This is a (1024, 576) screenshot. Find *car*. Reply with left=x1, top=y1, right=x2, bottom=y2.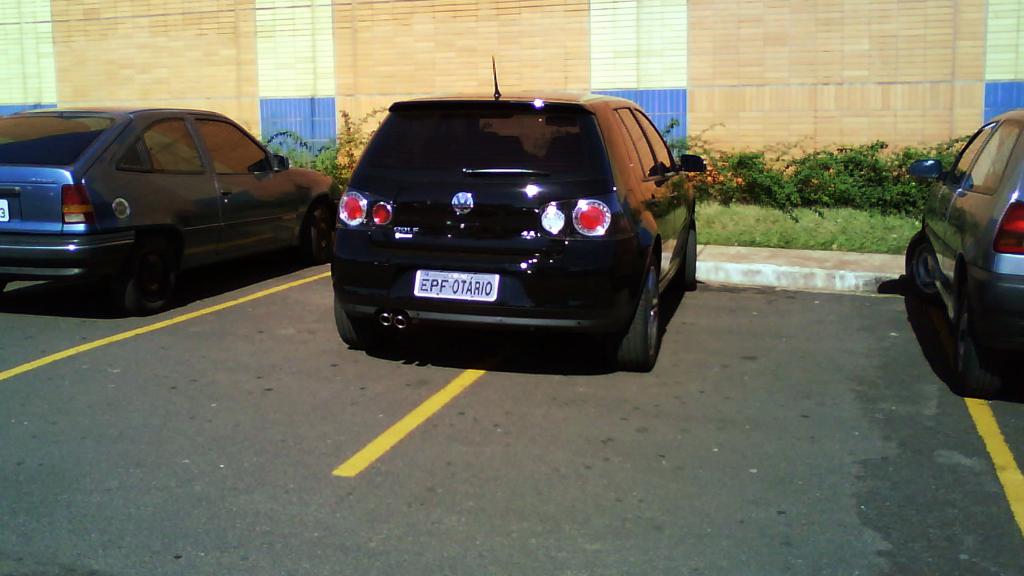
left=330, top=54, right=706, bottom=372.
